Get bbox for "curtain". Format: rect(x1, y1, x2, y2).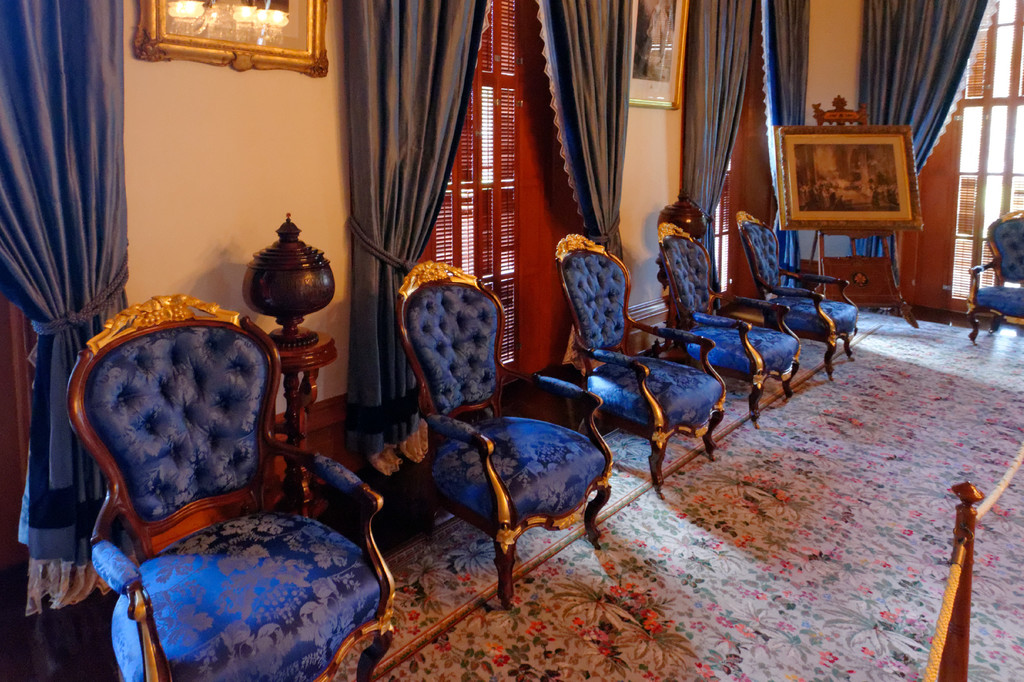
rect(0, 0, 125, 624).
